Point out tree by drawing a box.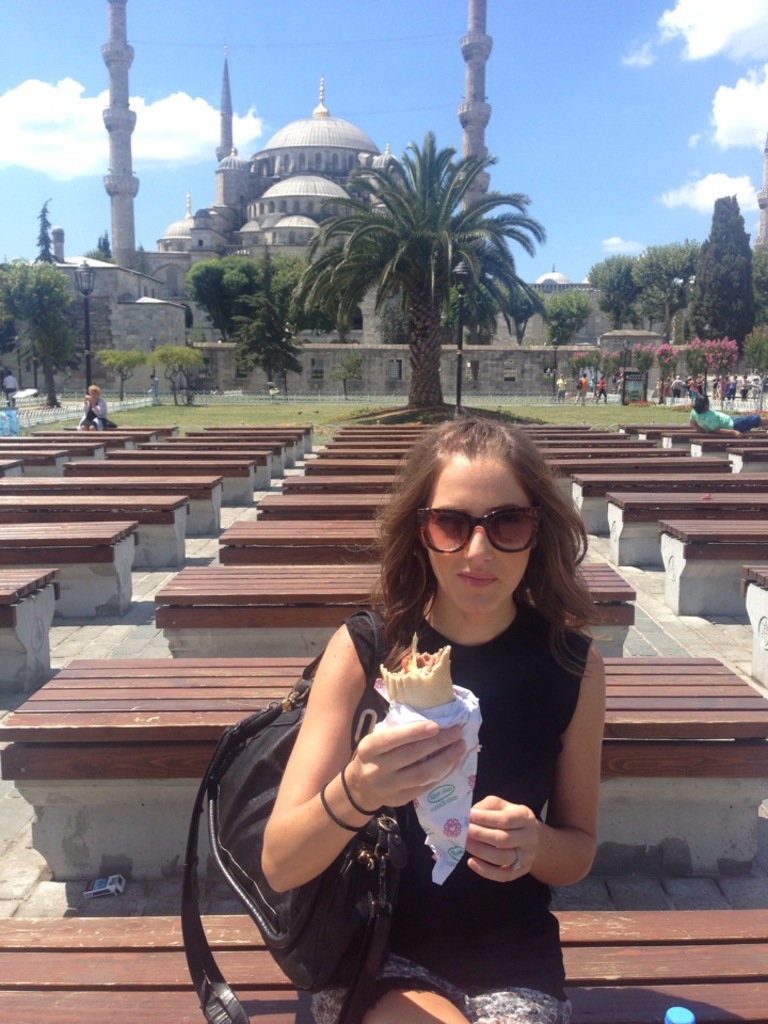
rect(90, 347, 148, 411).
